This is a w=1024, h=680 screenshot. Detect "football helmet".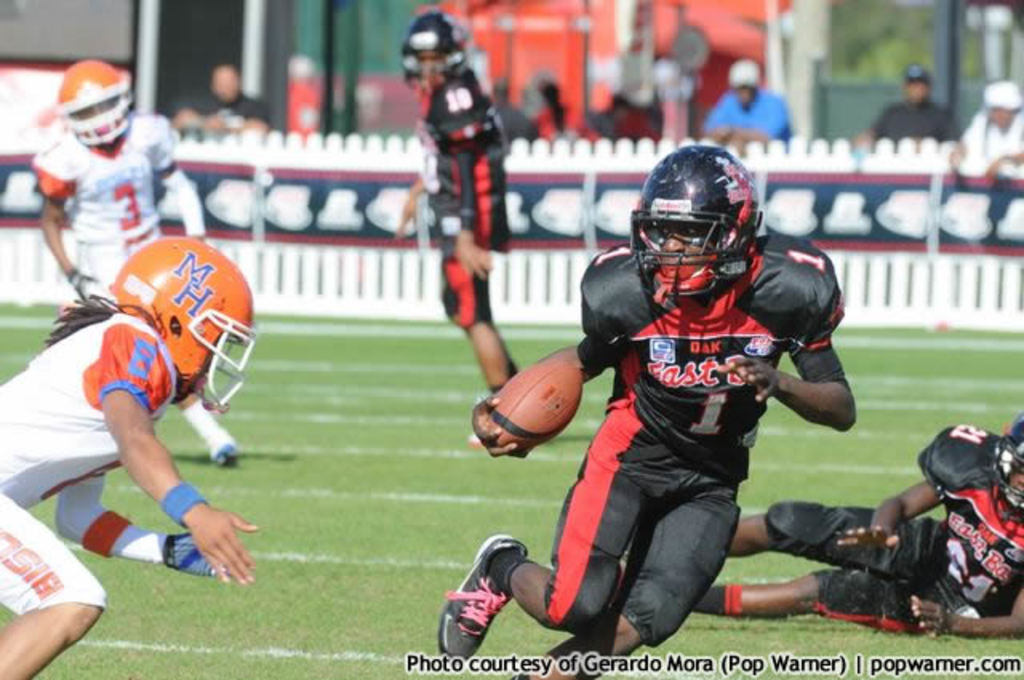
region(106, 226, 251, 408).
